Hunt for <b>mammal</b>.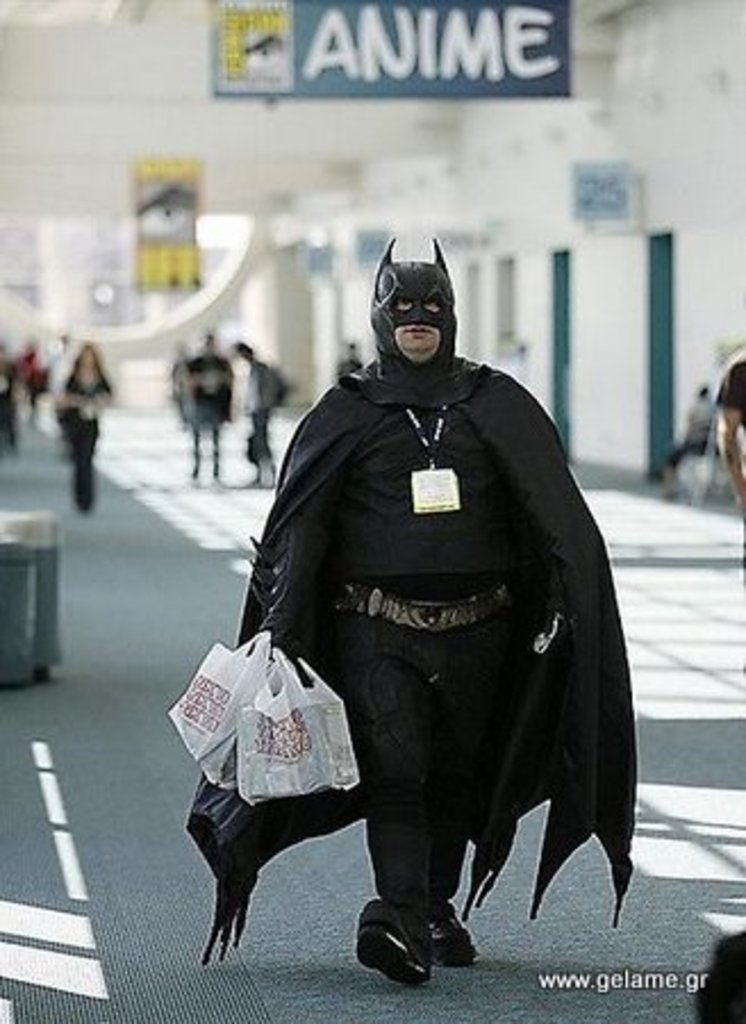
Hunted down at left=234, top=332, right=273, bottom=480.
